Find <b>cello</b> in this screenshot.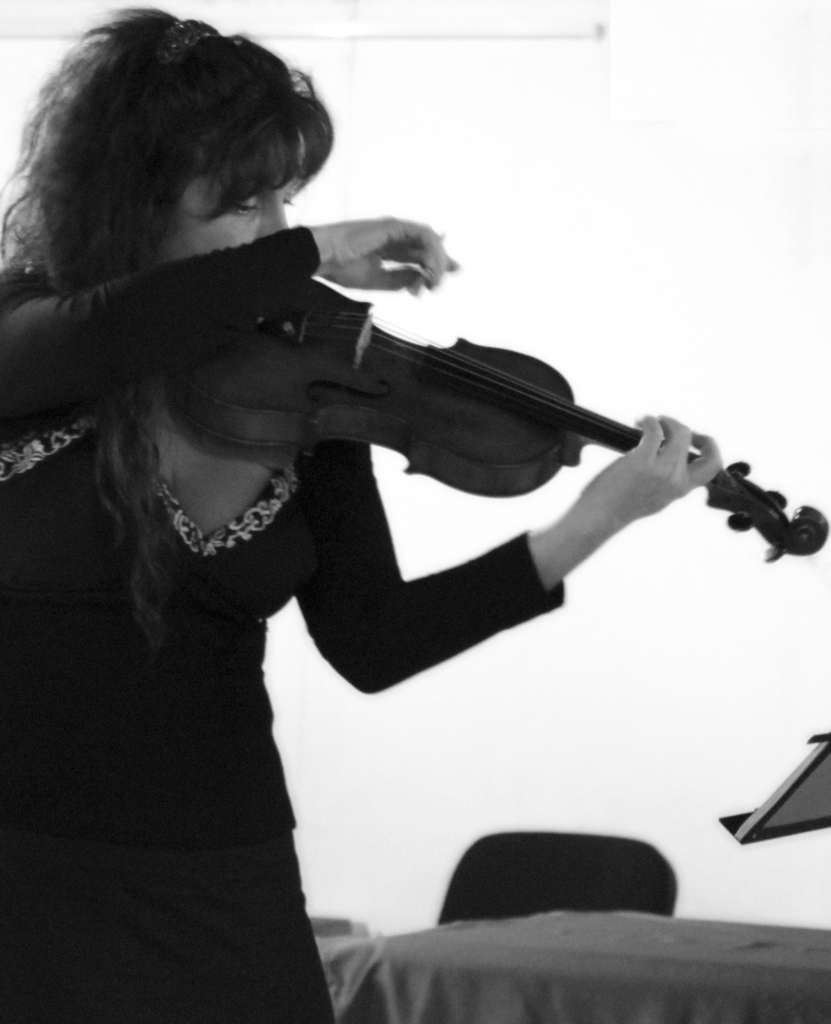
The bounding box for <b>cello</b> is 151/252/827/547.
